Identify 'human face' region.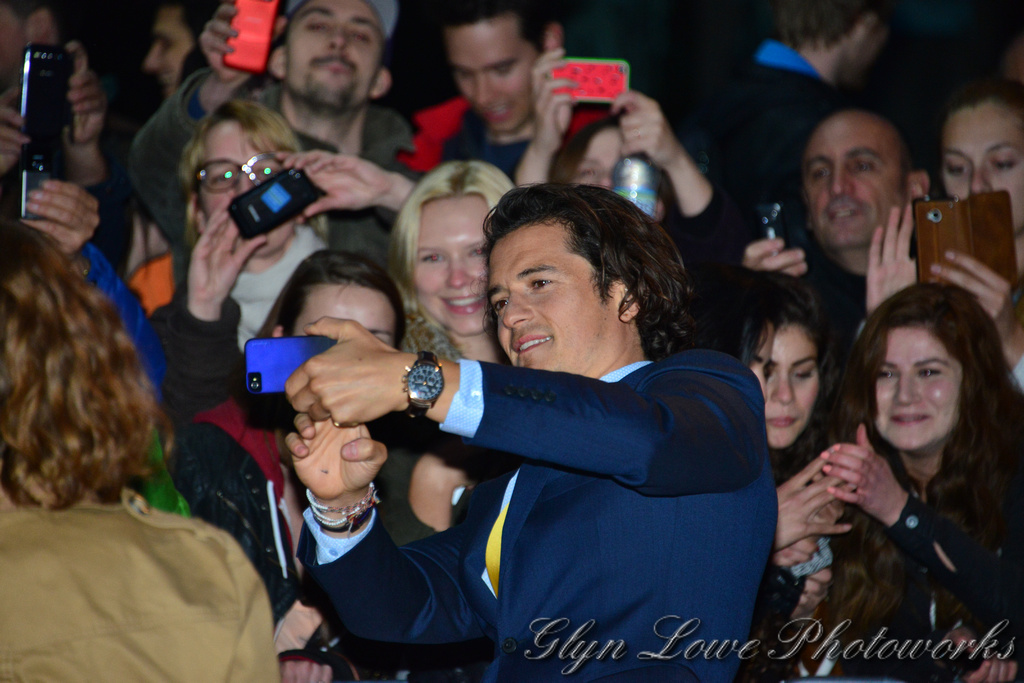
Region: Rect(571, 124, 660, 219).
